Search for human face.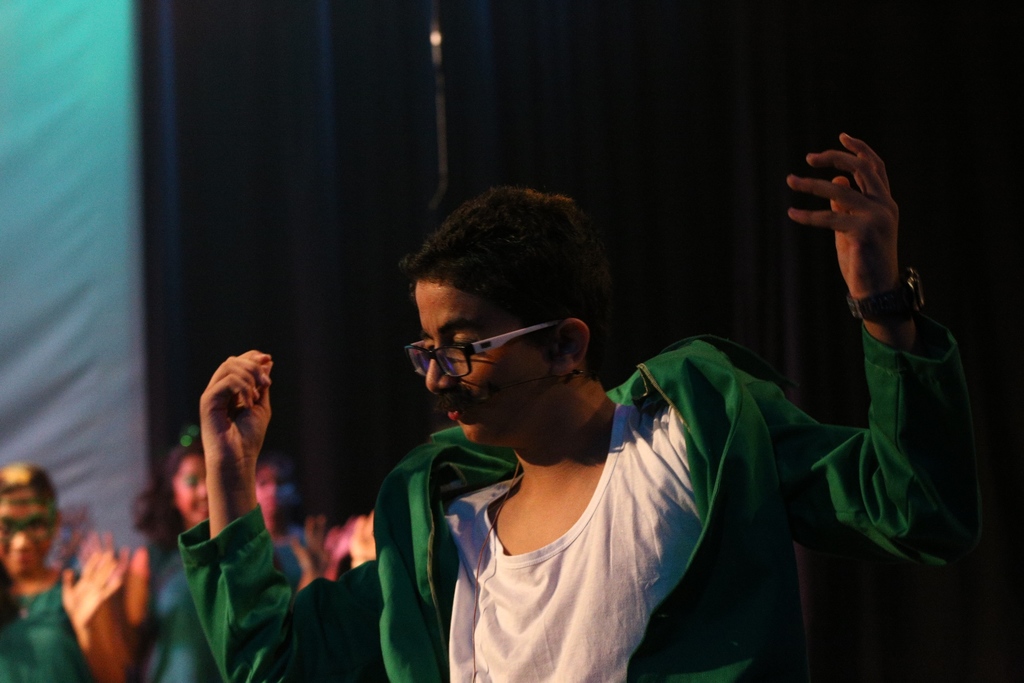
Found at box(0, 490, 58, 583).
